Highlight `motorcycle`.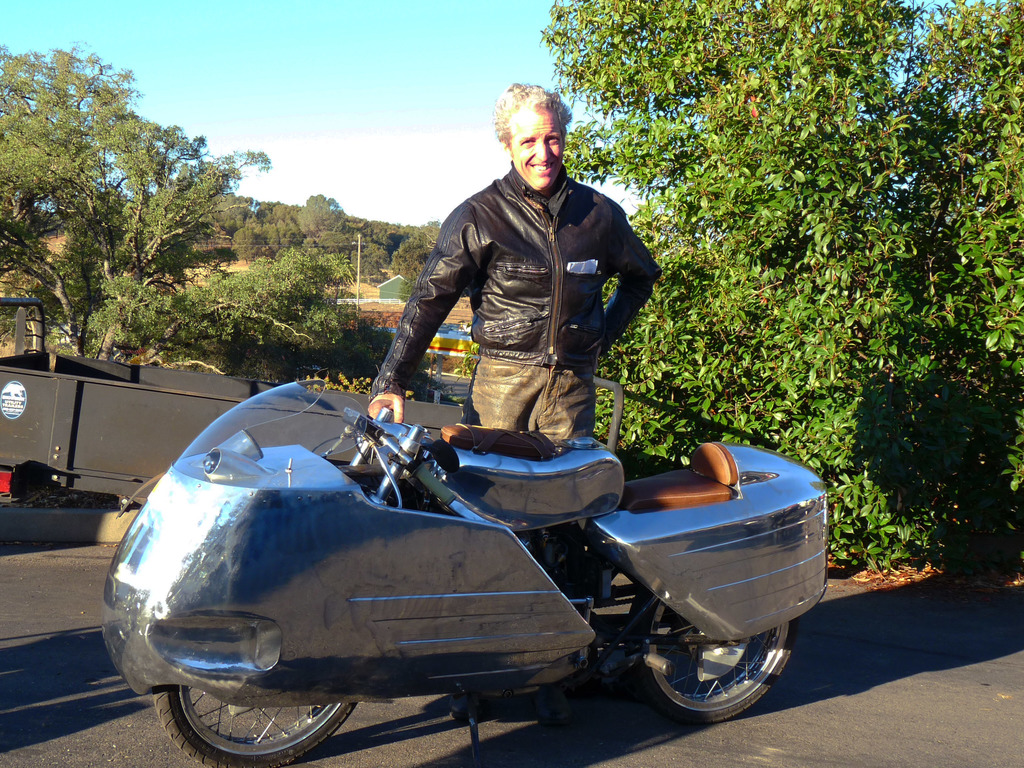
Highlighted region: (92, 376, 824, 758).
